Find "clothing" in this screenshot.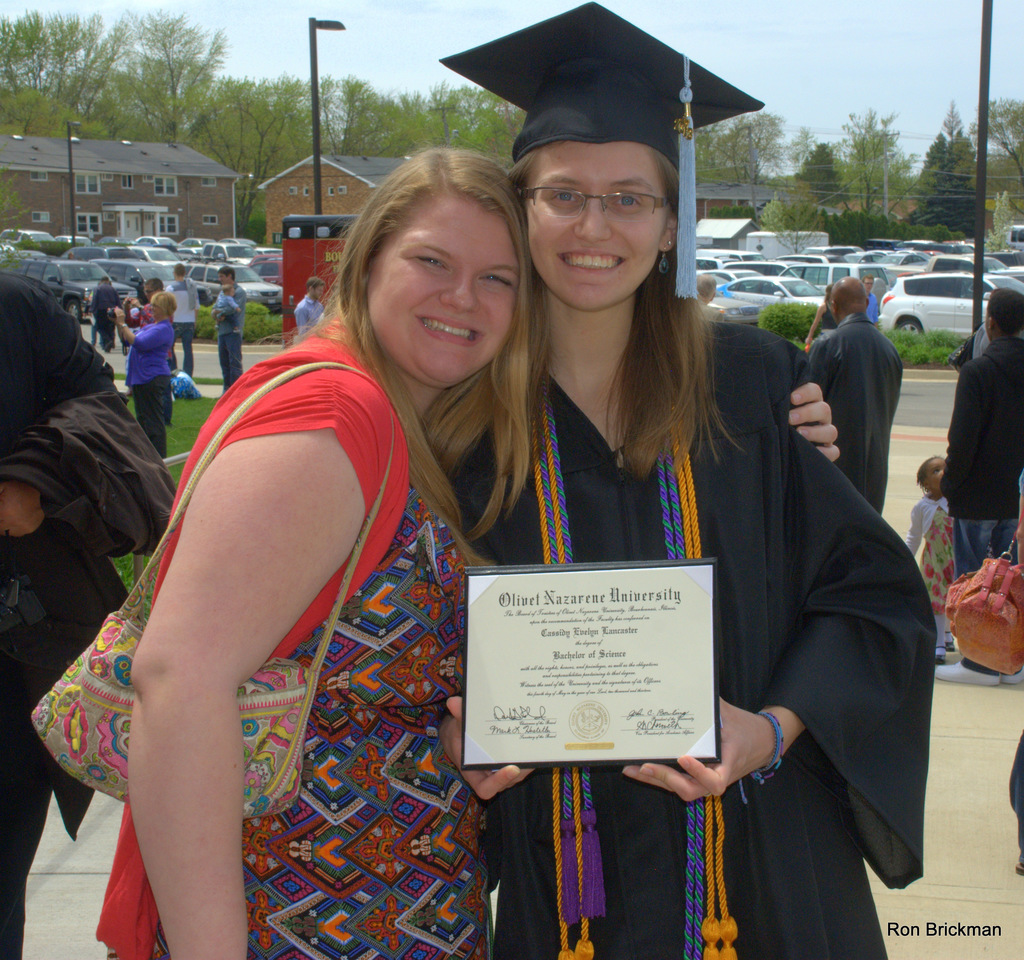
The bounding box for "clothing" is box(172, 286, 190, 380).
